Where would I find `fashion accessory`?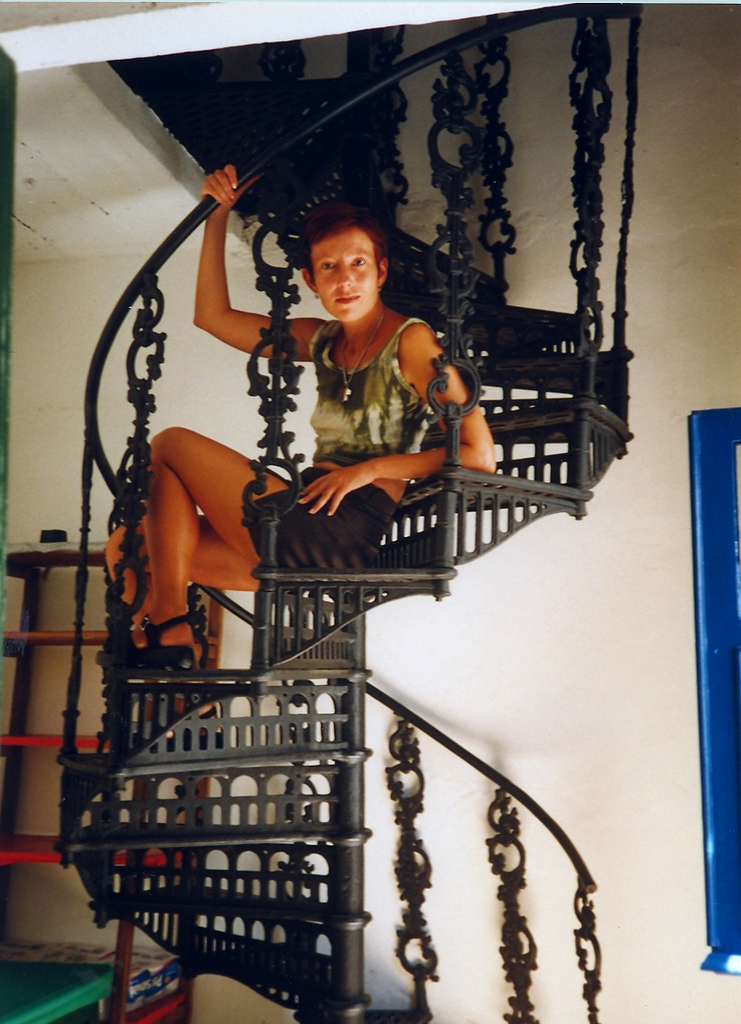
At bbox(336, 298, 389, 402).
